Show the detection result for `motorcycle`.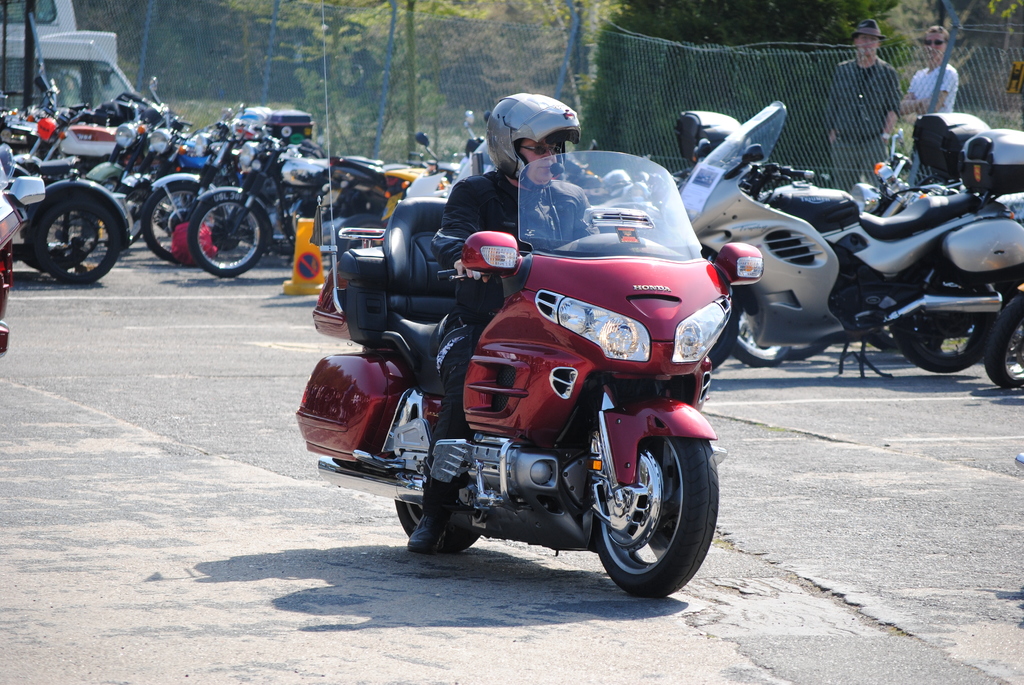
detection(845, 114, 992, 213).
